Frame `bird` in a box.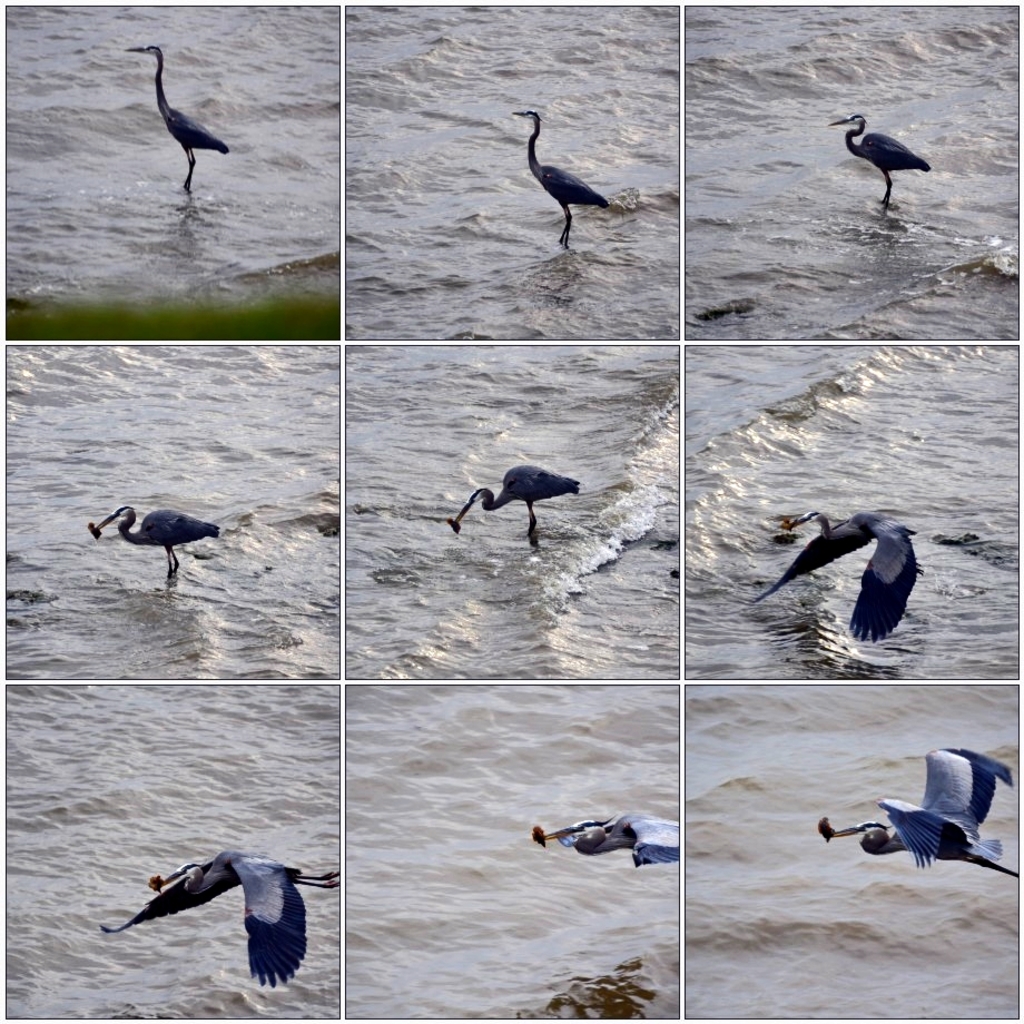
bbox(819, 750, 1021, 882).
